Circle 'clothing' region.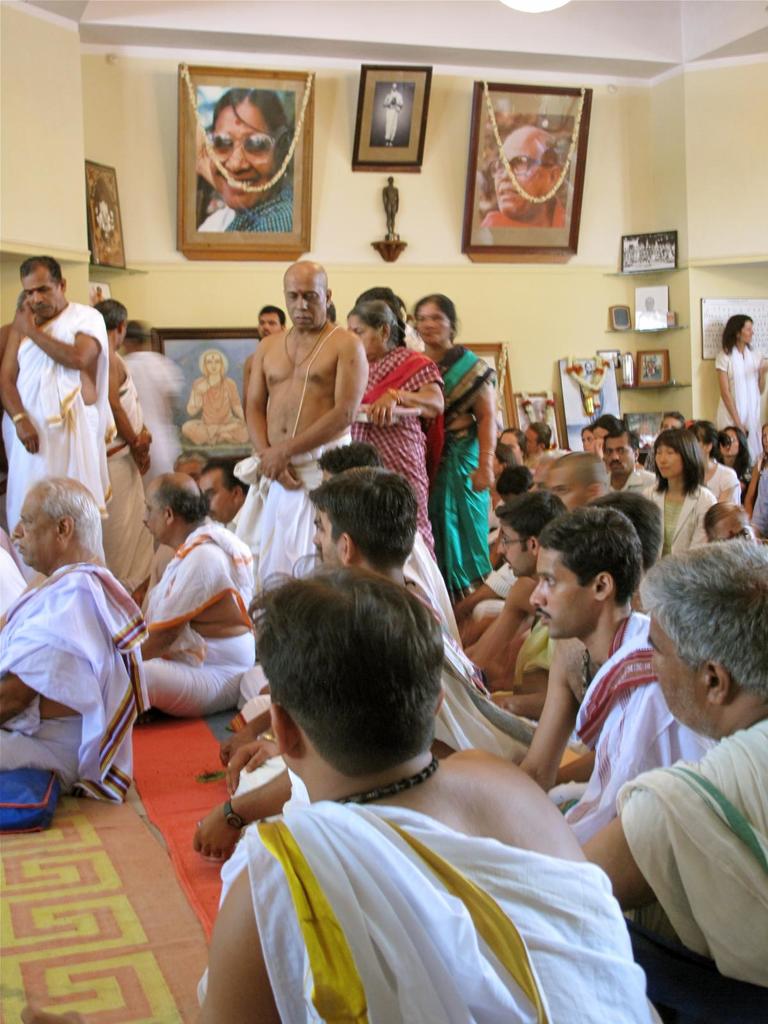
Region: bbox(96, 337, 163, 605).
